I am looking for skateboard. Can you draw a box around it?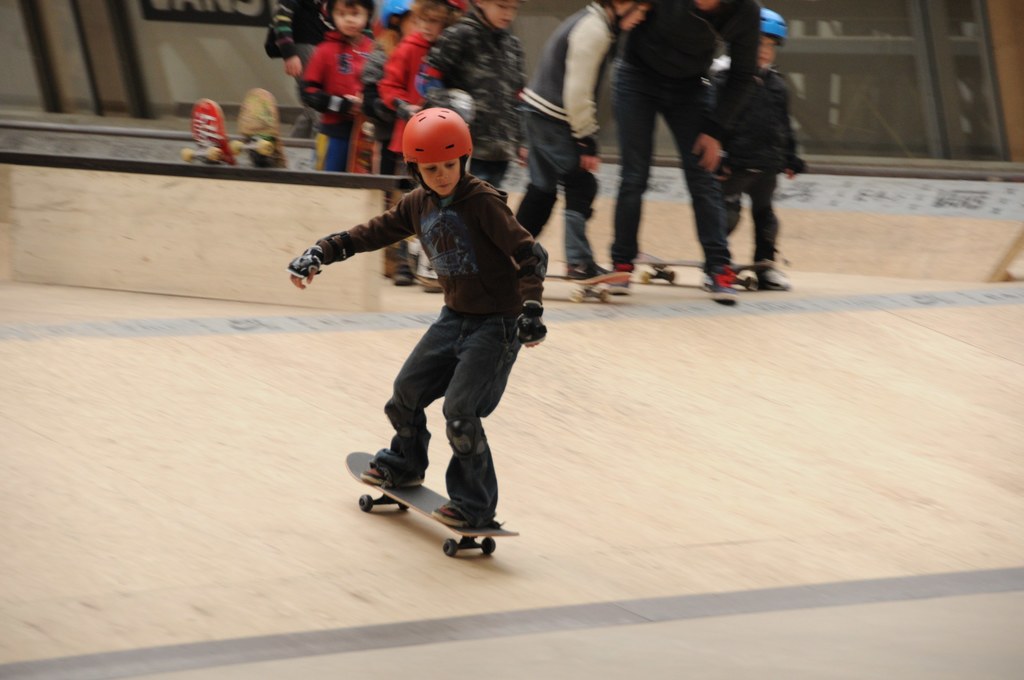
Sure, the bounding box is x1=178 y1=97 x2=239 y2=169.
